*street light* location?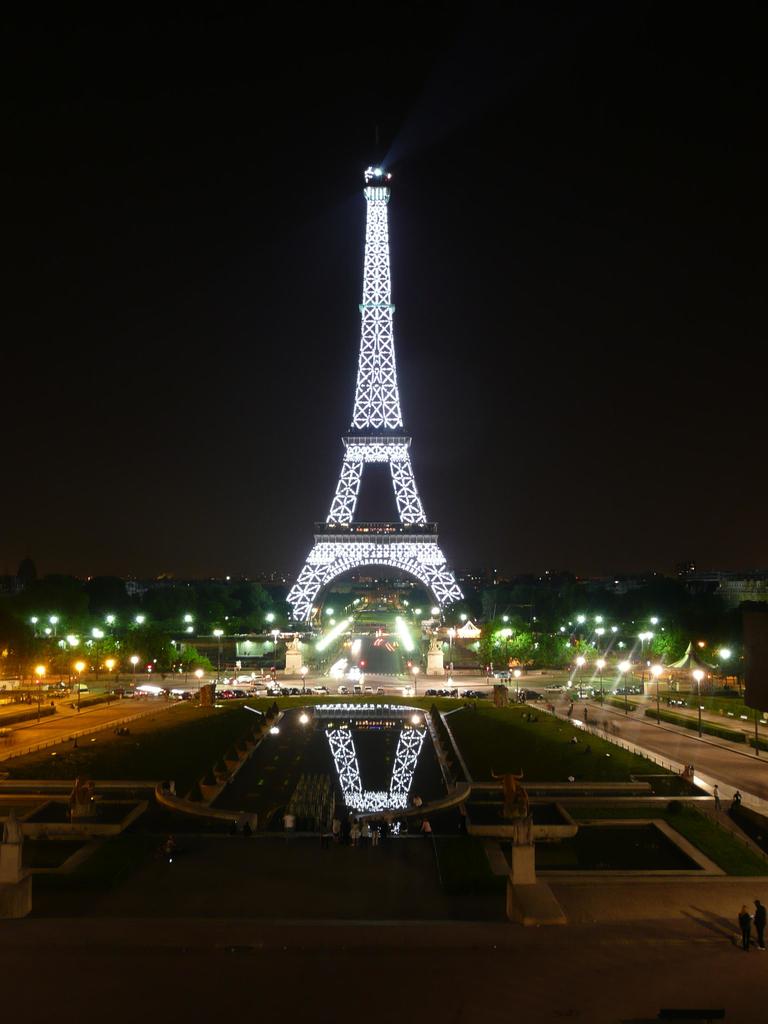
[x1=443, y1=627, x2=457, y2=662]
